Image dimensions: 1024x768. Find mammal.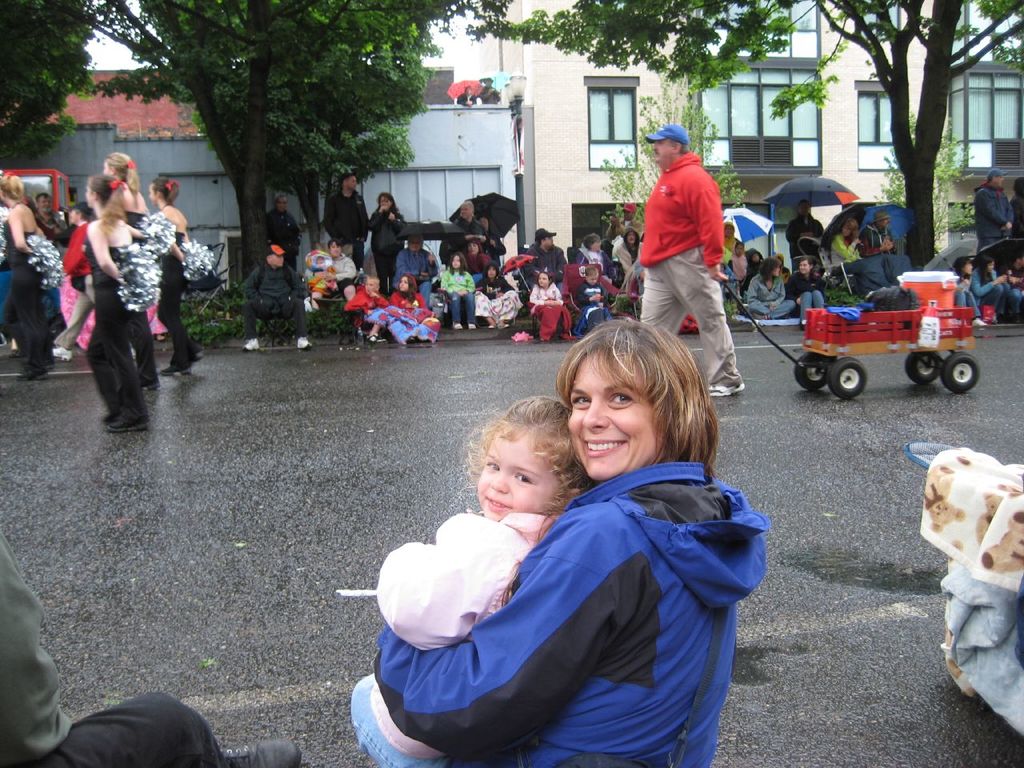
(862,210,897,254).
